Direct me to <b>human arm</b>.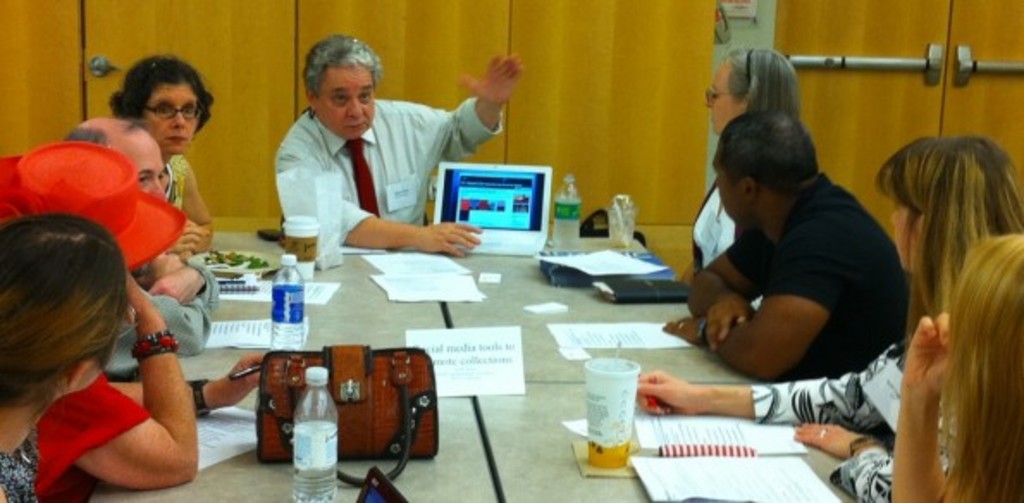
Direction: x1=50, y1=262, x2=196, y2=501.
